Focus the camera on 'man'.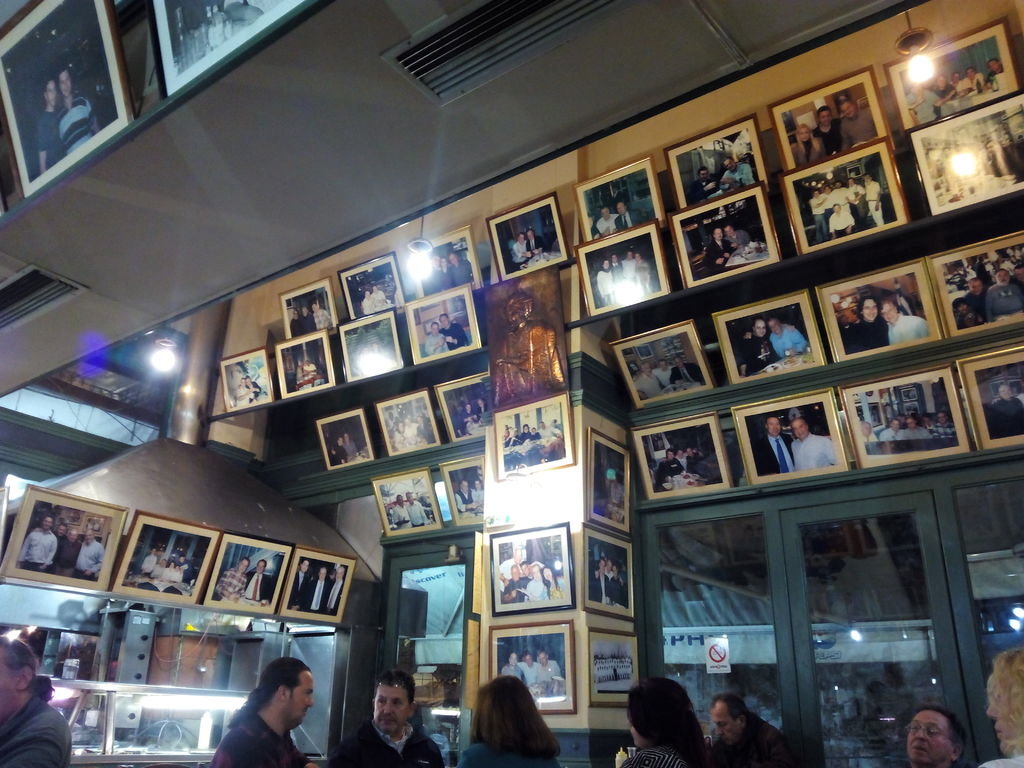
Focus region: BBox(419, 253, 442, 298).
